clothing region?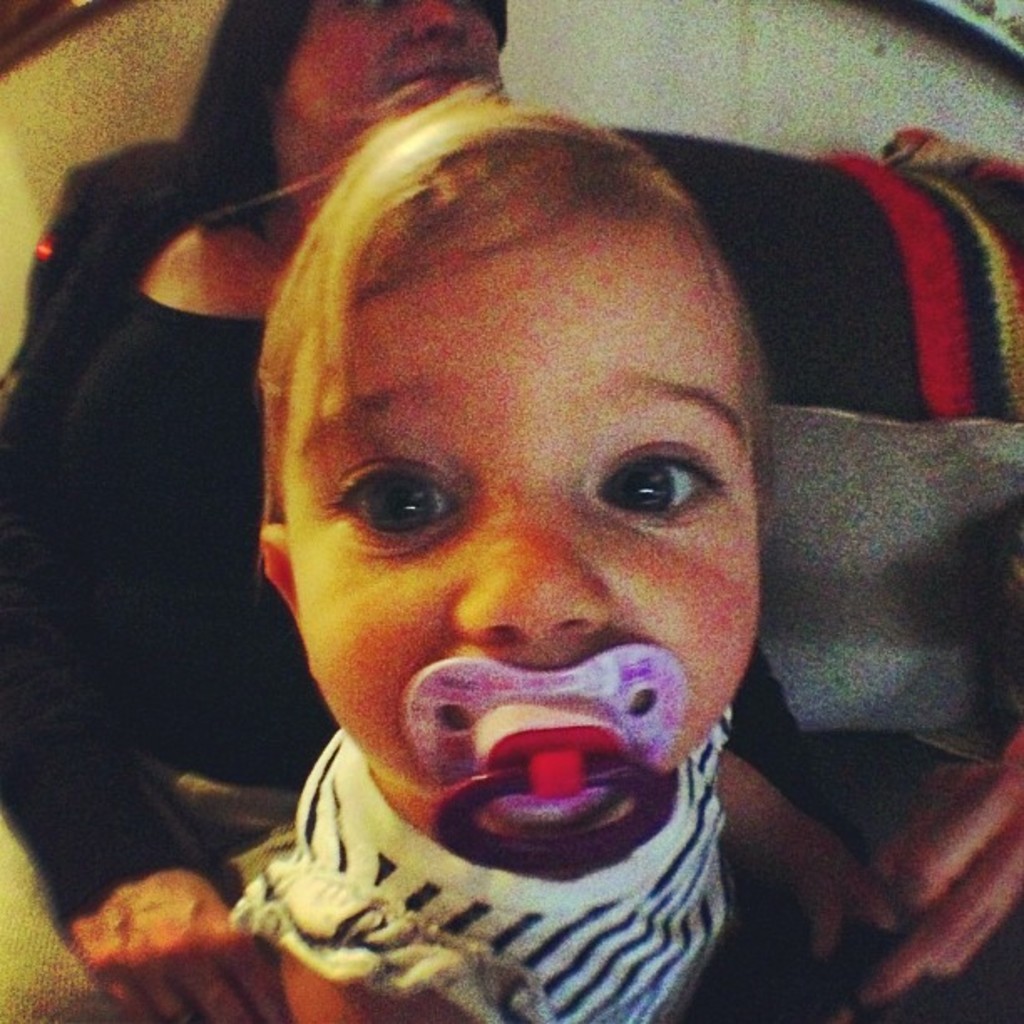
[241, 703, 731, 1022]
